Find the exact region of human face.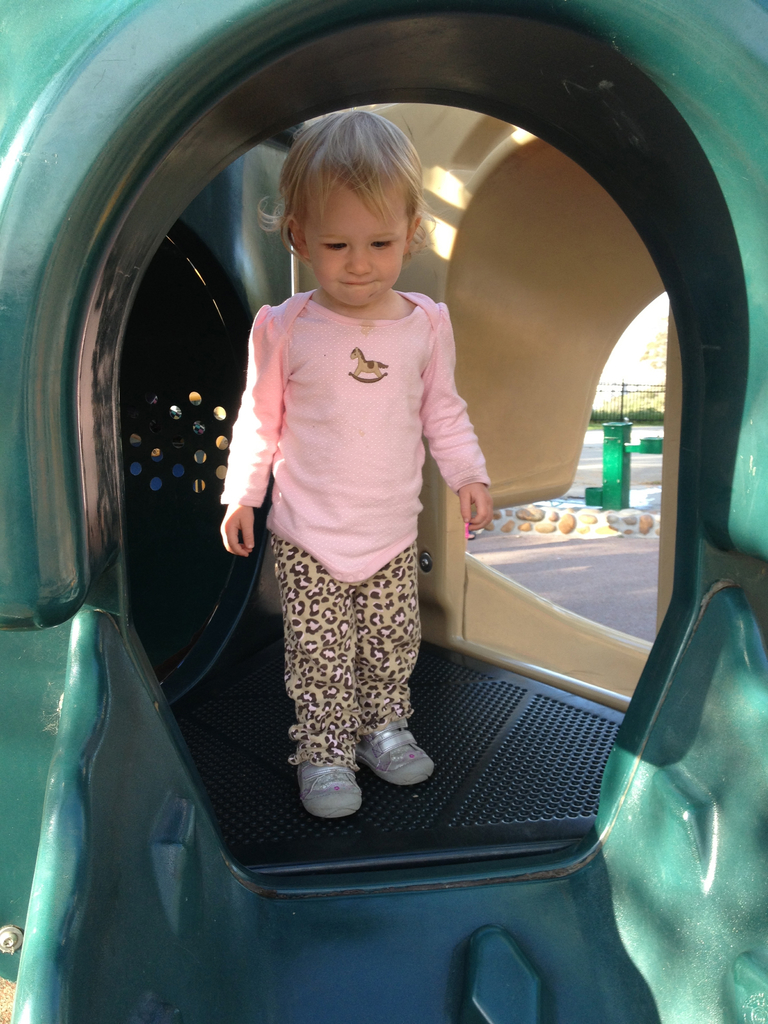
Exact region: bbox=[303, 176, 412, 302].
